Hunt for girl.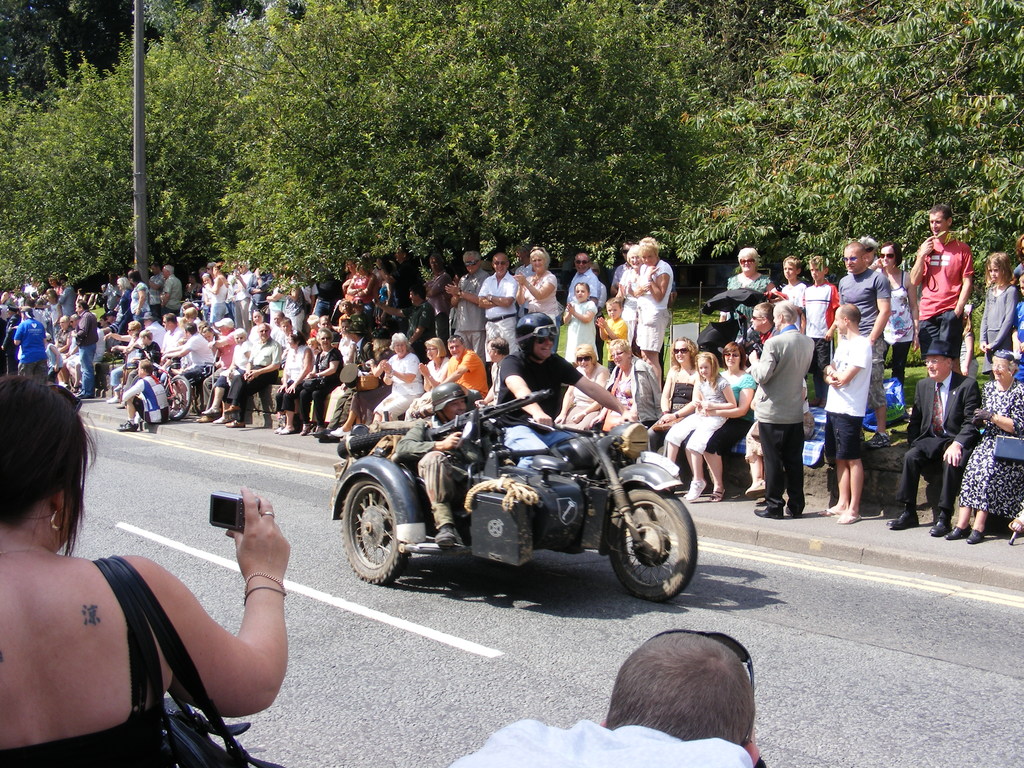
Hunted down at (664, 351, 737, 501).
